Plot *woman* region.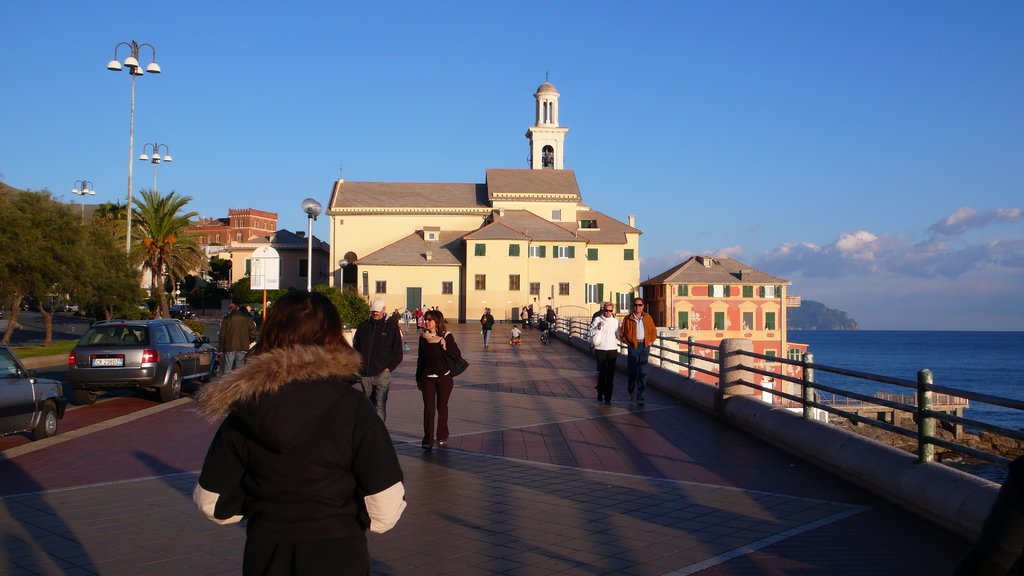
Plotted at (585, 303, 621, 412).
